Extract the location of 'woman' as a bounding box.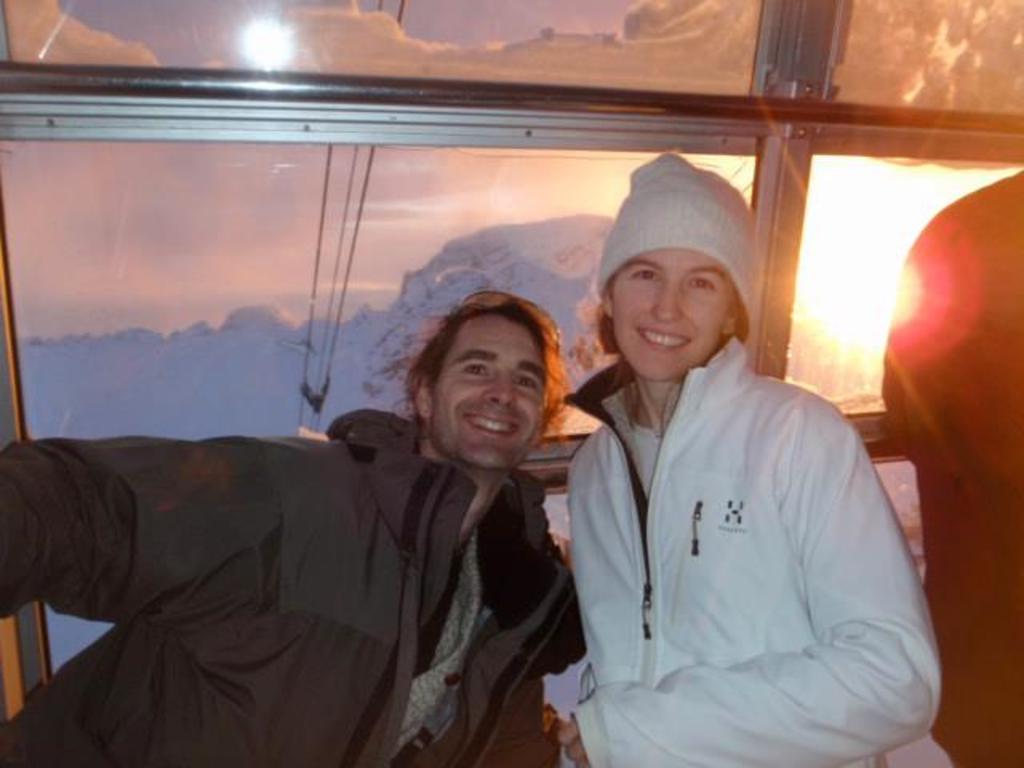
[536,187,931,762].
